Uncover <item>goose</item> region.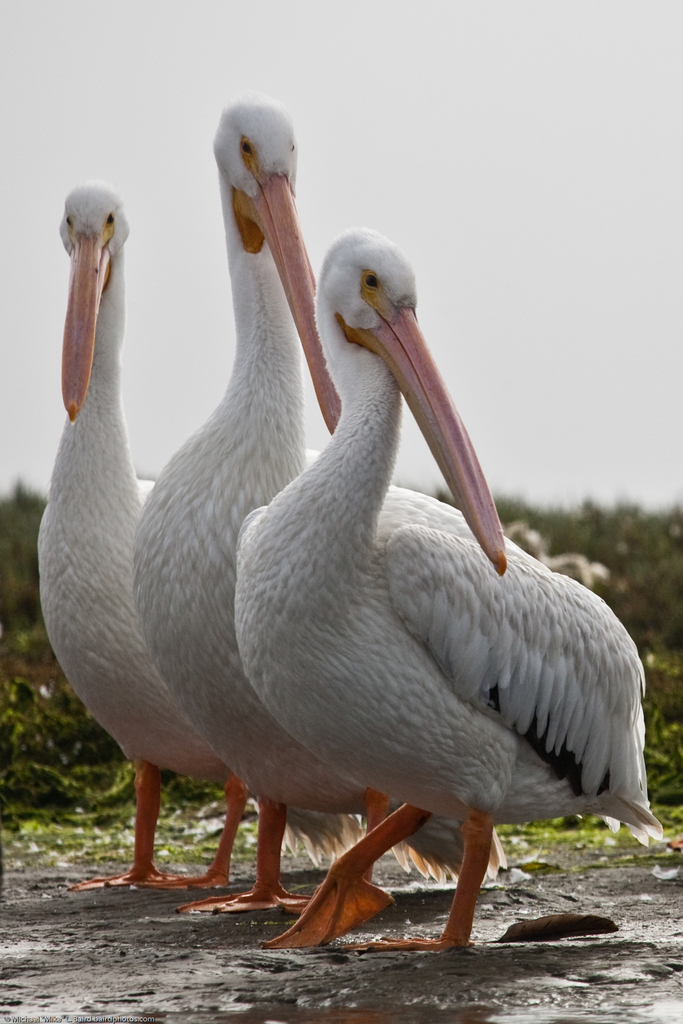
Uncovered: [left=133, top=97, right=346, bottom=912].
